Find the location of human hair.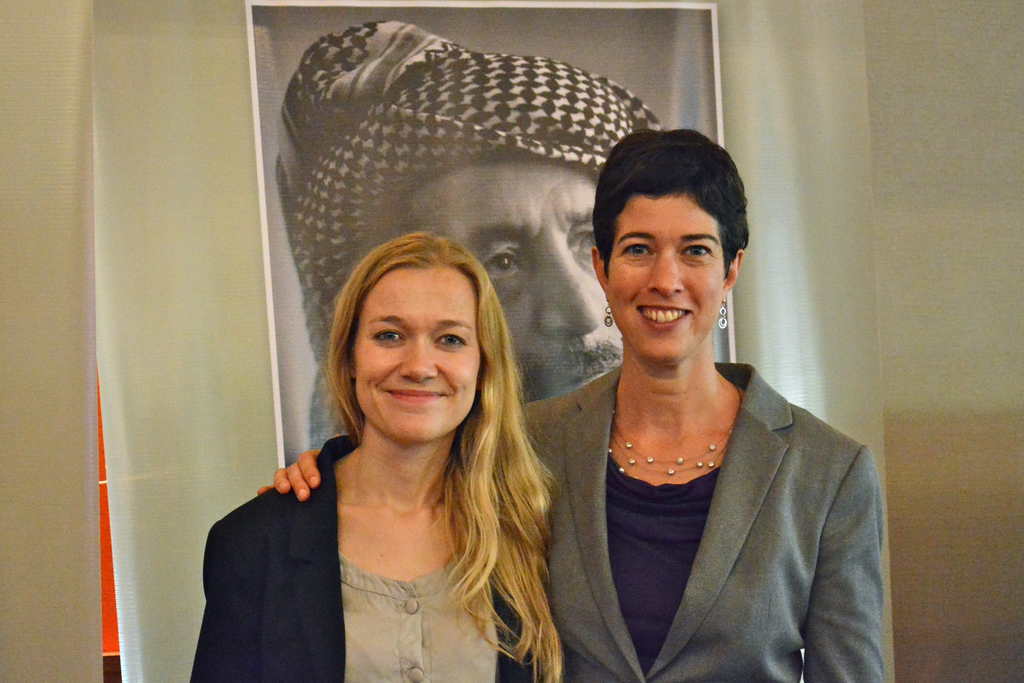
Location: pyautogui.locateOnScreen(380, 145, 543, 235).
